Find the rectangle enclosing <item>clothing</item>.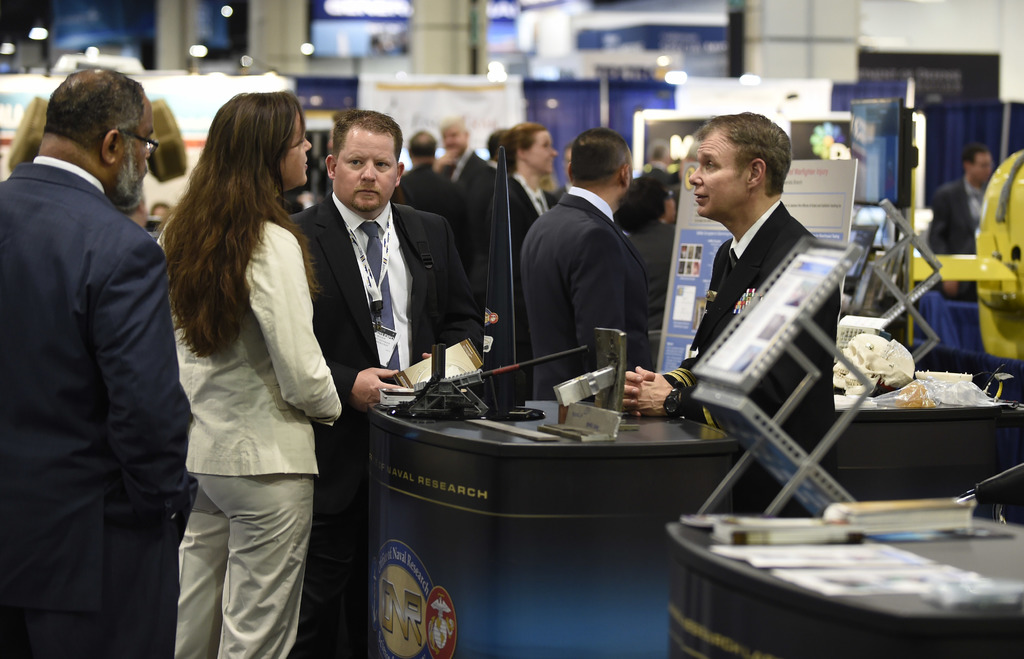
Rect(387, 159, 474, 289).
